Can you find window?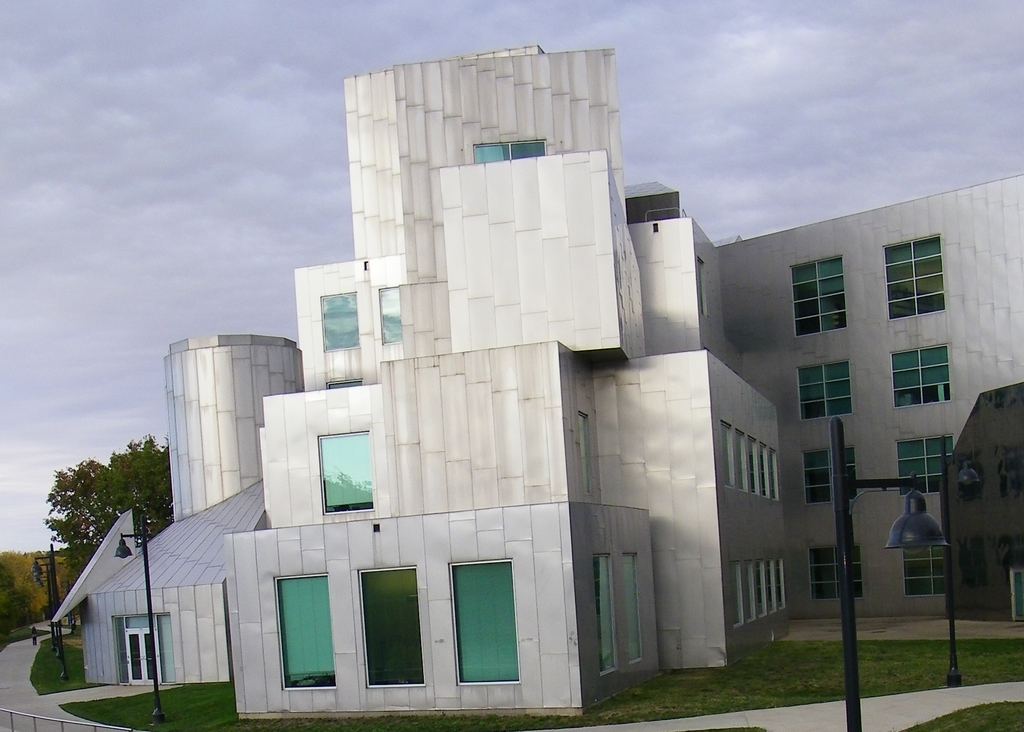
Yes, bounding box: bbox=[474, 140, 552, 161].
